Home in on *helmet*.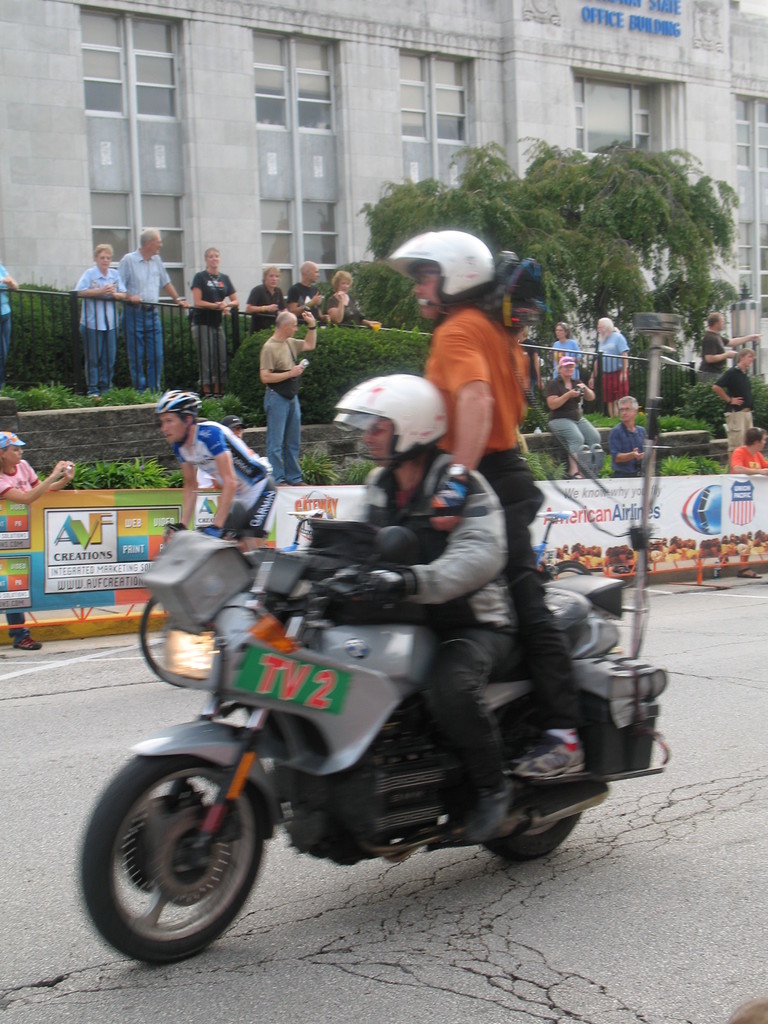
Homed in at select_region(147, 384, 198, 445).
